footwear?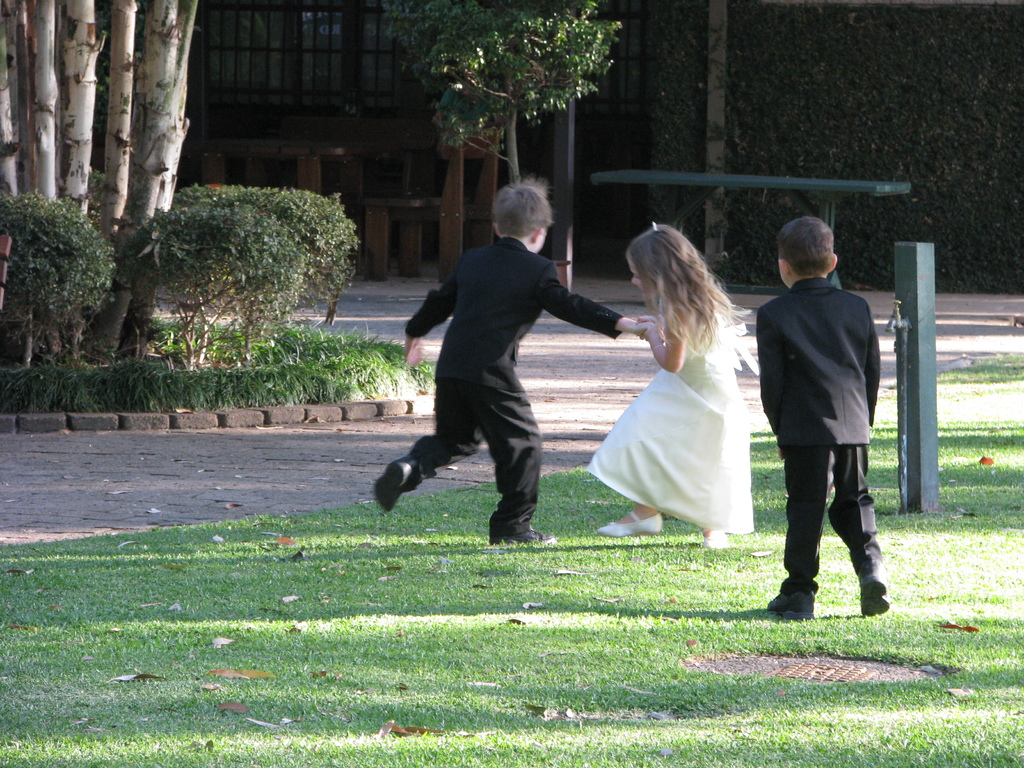
[374,456,408,509]
